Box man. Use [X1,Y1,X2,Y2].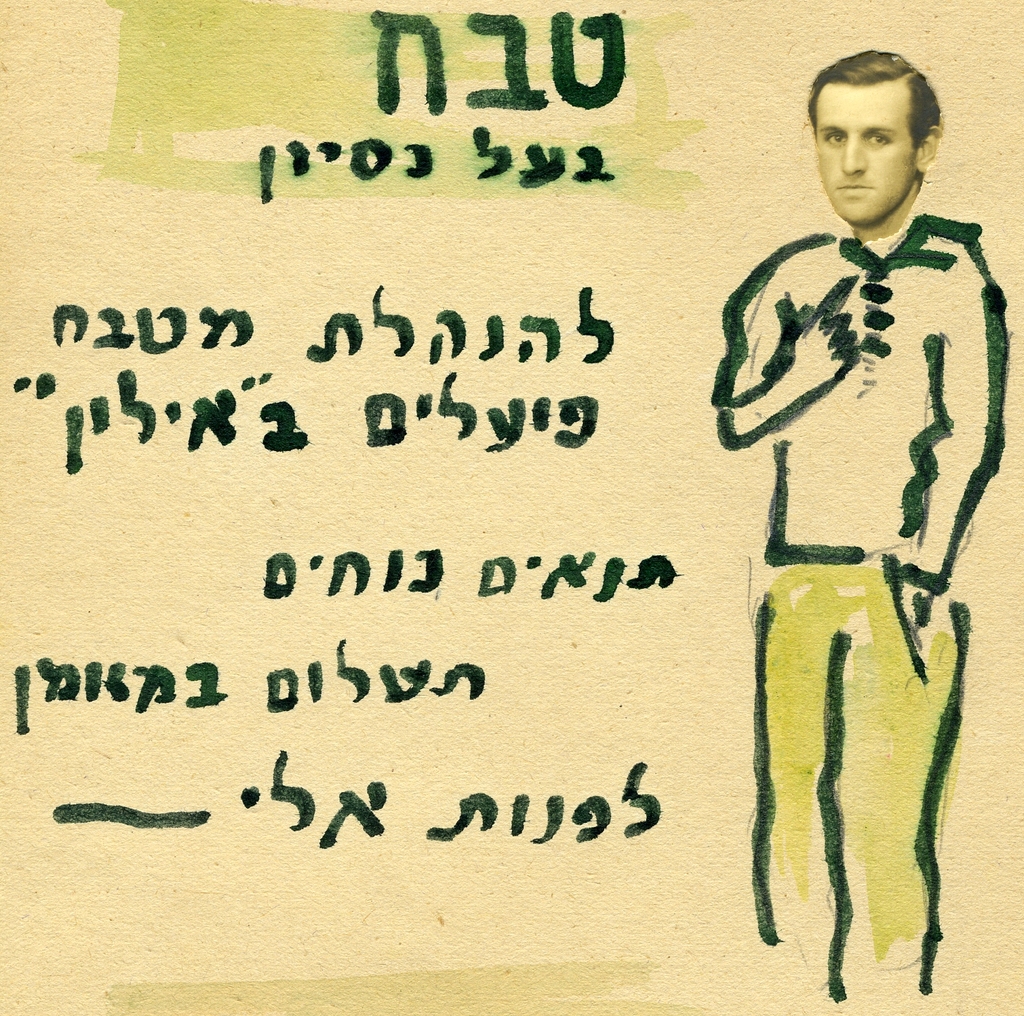
[709,46,1015,1015].
